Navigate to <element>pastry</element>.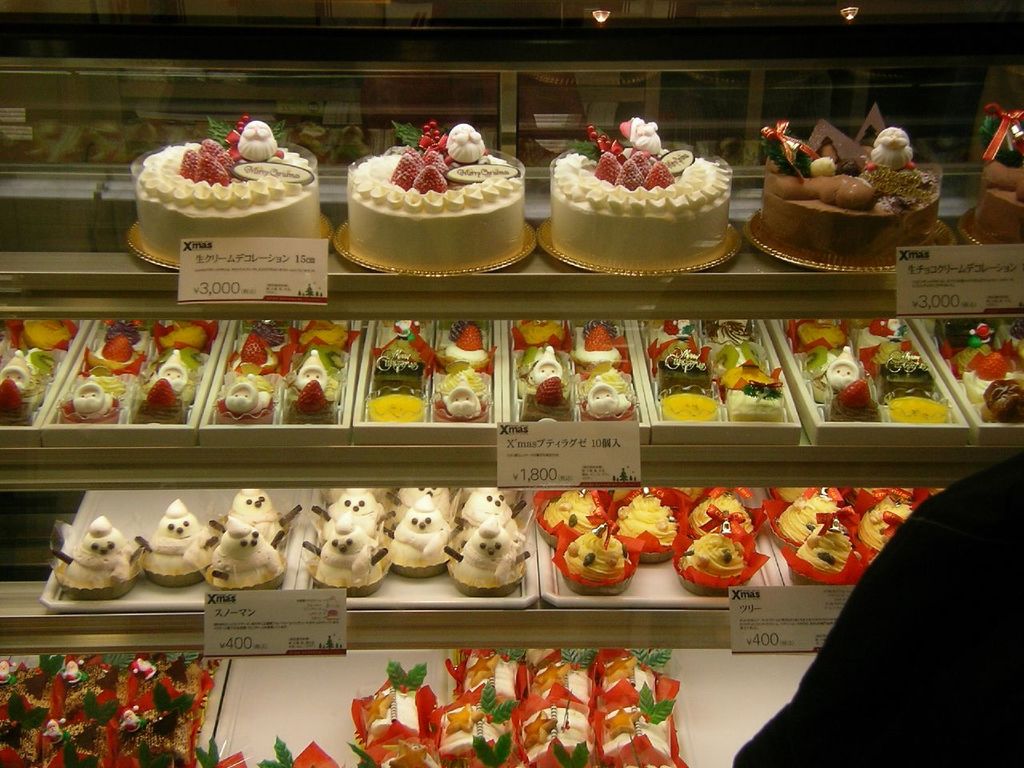
Navigation target: x1=213 y1=490 x2=303 y2=546.
